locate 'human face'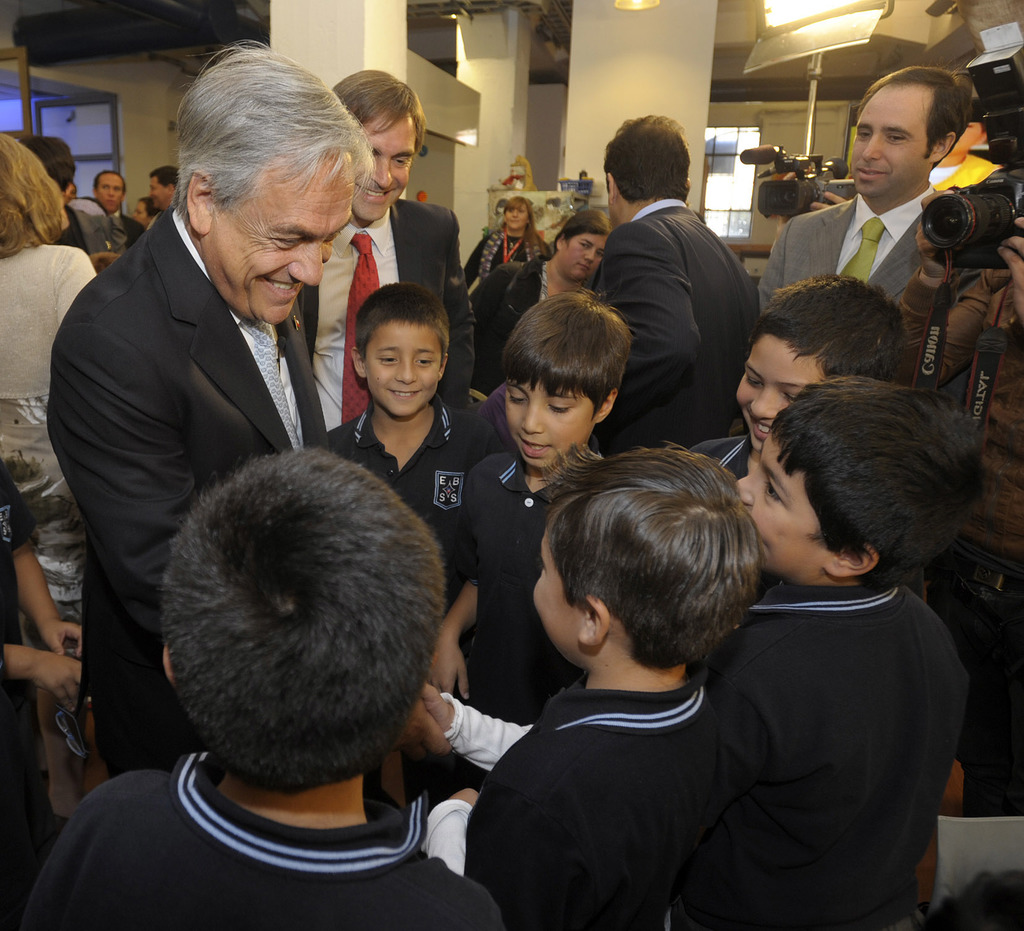
select_region(737, 338, 824, 449)
